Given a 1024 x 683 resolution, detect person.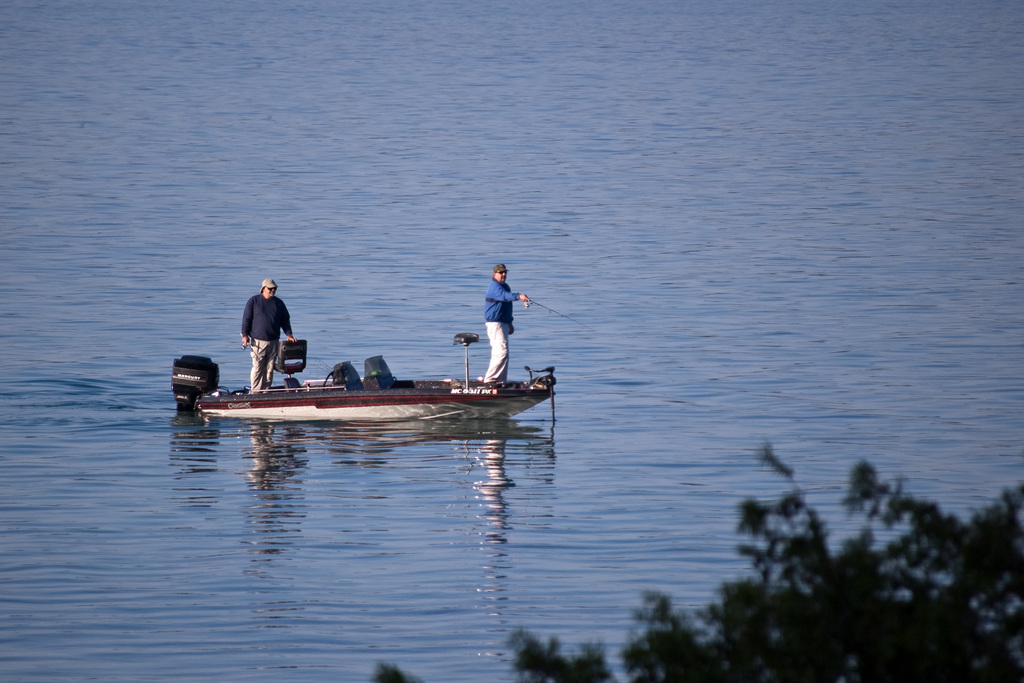
select_region(481, 264, 529, 384).
